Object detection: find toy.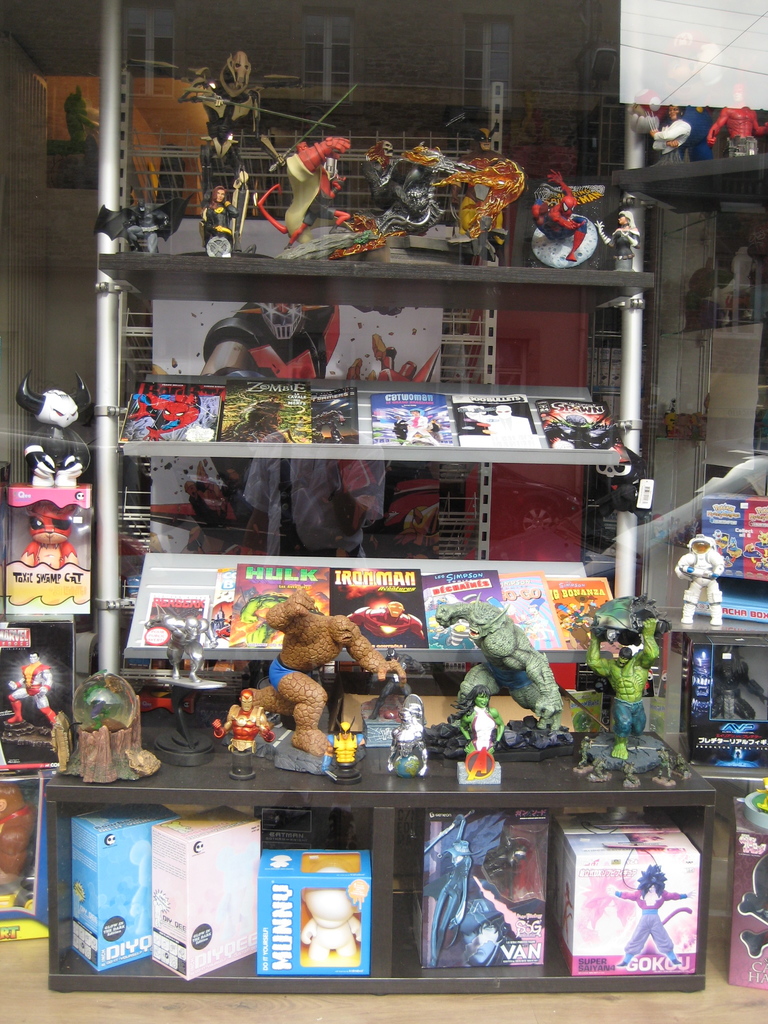
[x1=716, y1=535, x2=734, y2=564].
